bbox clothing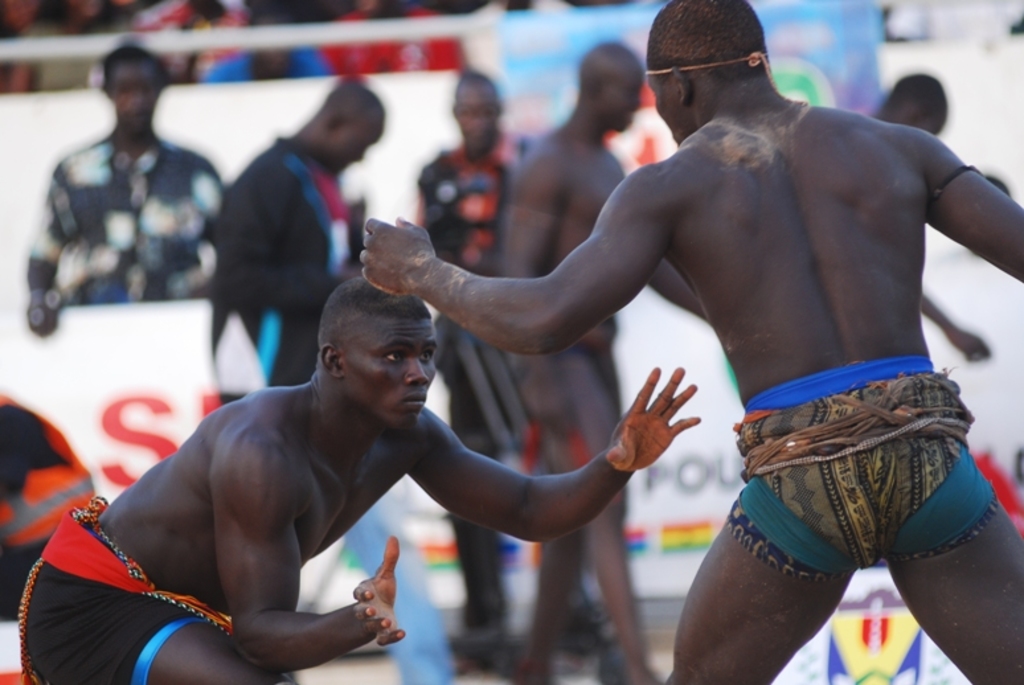
421 135 533 434
